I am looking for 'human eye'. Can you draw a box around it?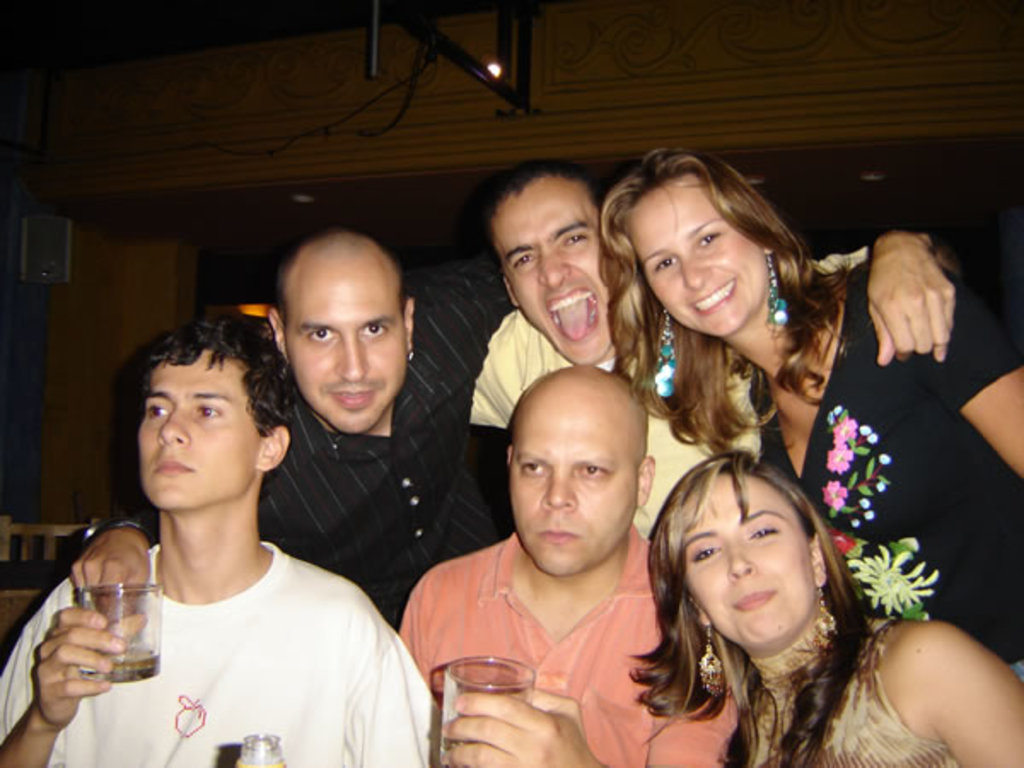
Sure, the bounding box is x1=360, y1=324, x2=389, y2=343.
